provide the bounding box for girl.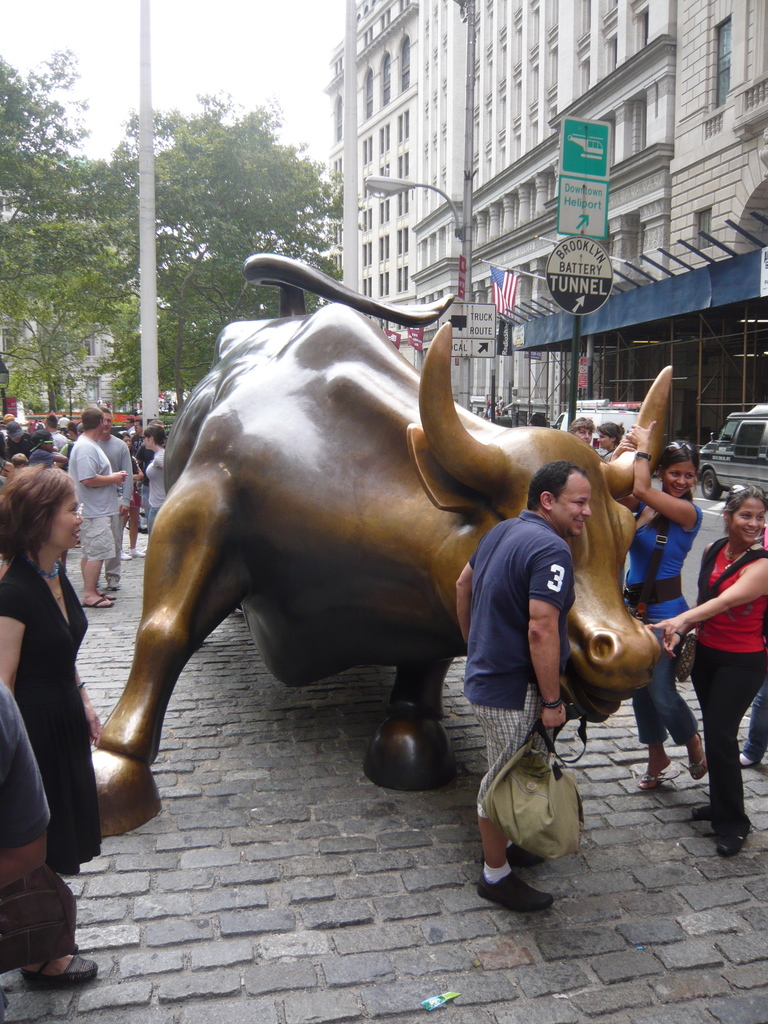
box=[623, 421, 708, 783].
